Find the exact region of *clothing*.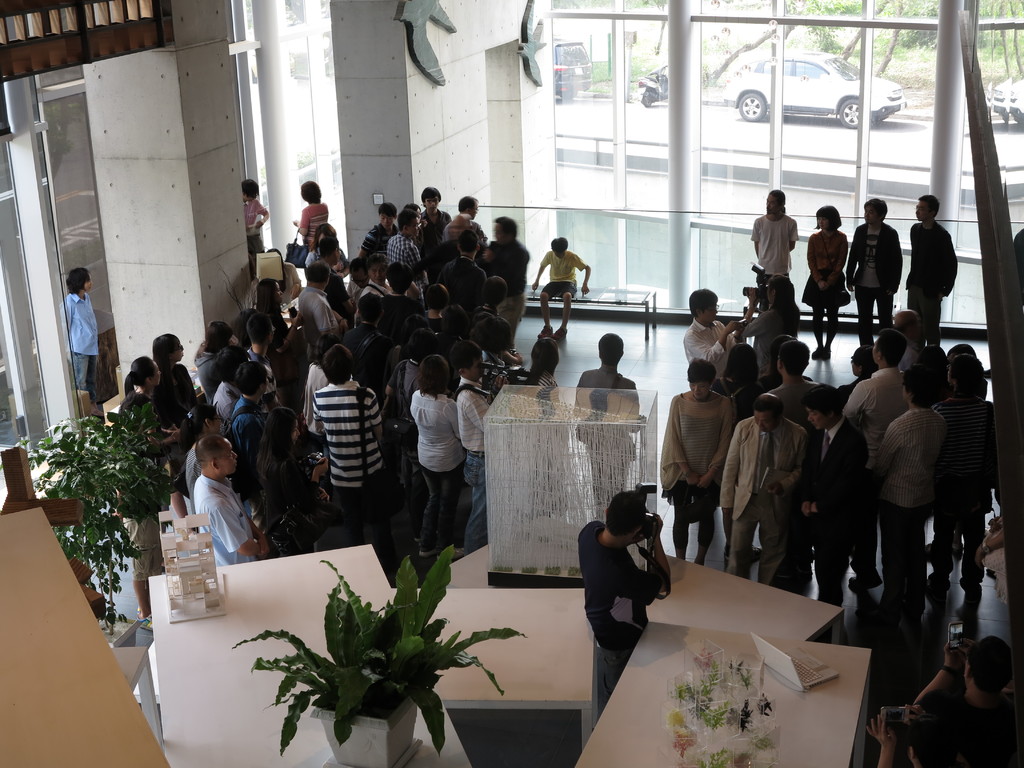
Exact region: <box>783,376,842,431</box>.
